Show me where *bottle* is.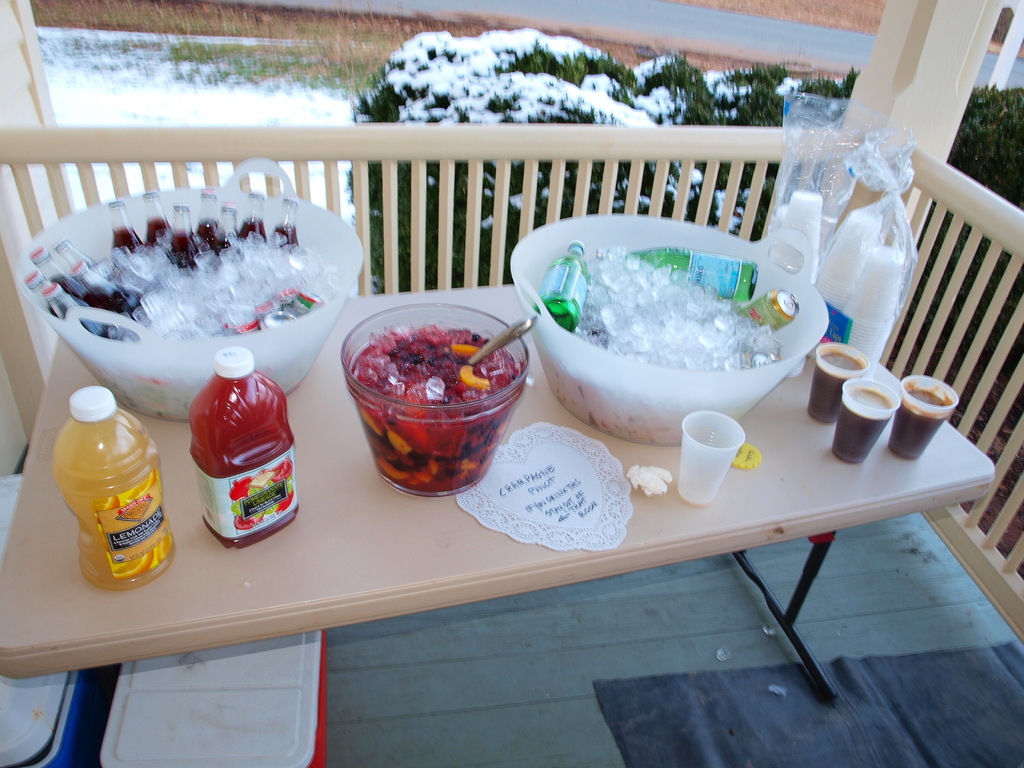
*bottle* is at left=147, top=188, right=175, bottom=246.
